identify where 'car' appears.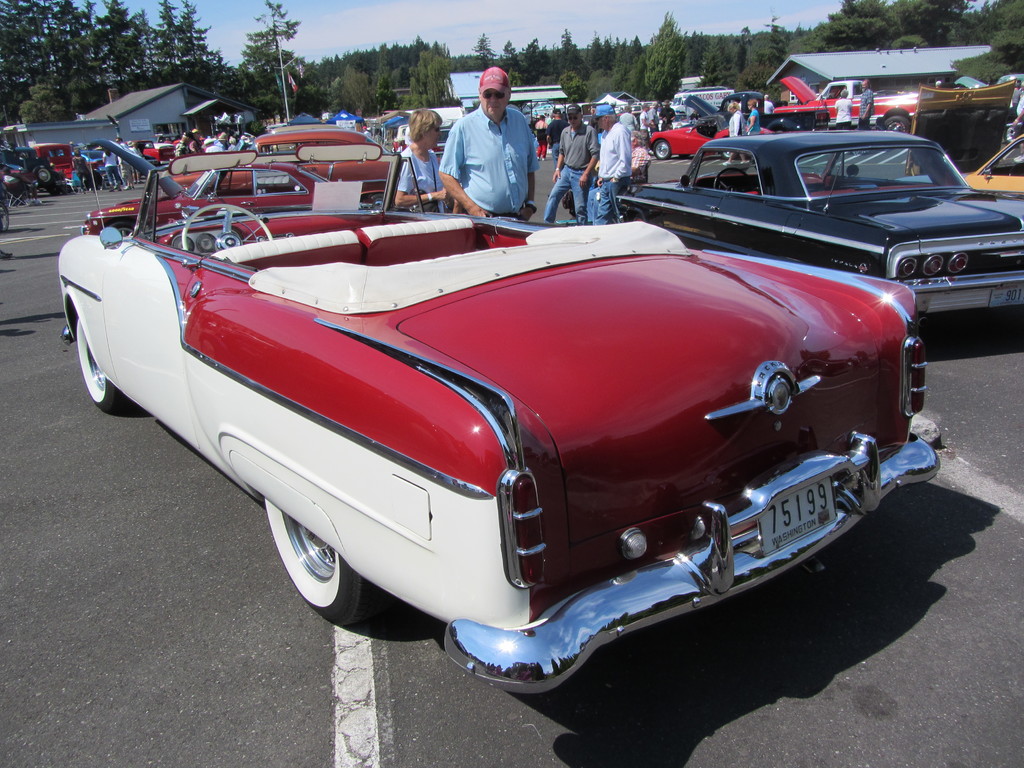
Appears at <box>76,143,117,180</box>.
